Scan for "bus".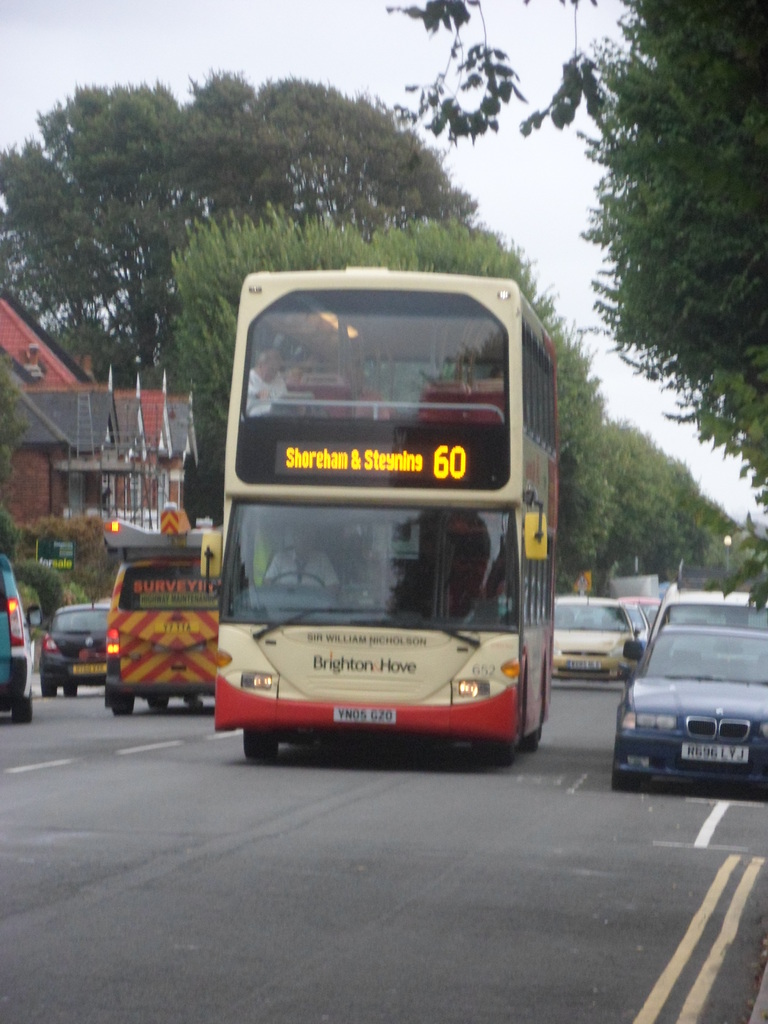
Scan result: detection(194, 258, 577, 756).
